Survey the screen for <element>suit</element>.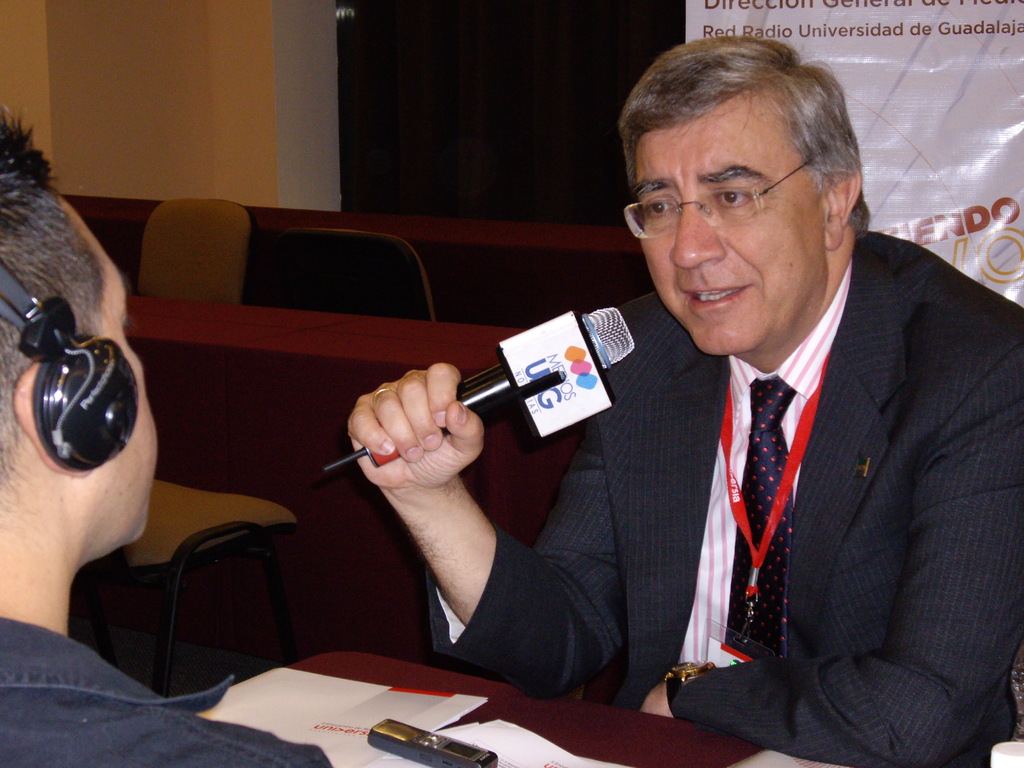
Survey found: [x1=374, y1=138, x2=962, y2=726].
